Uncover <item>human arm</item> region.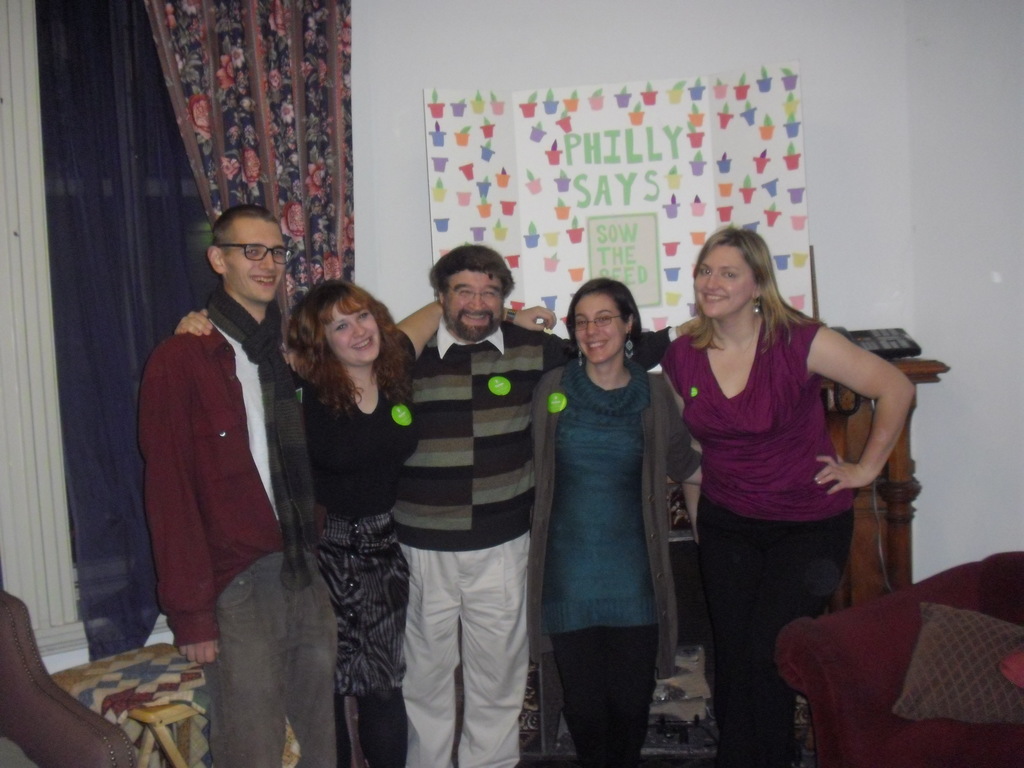
Uncovered: bbox=[139, 335, 221, 663].
